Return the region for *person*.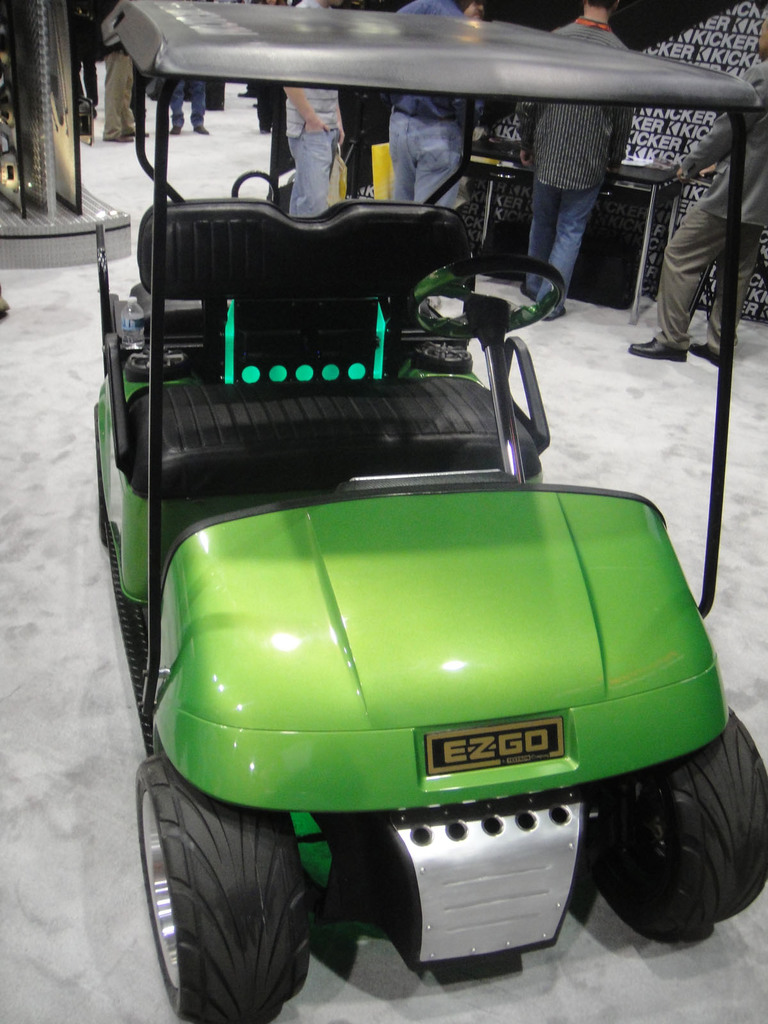
left=284, top=0, right=346, bottom=216.
